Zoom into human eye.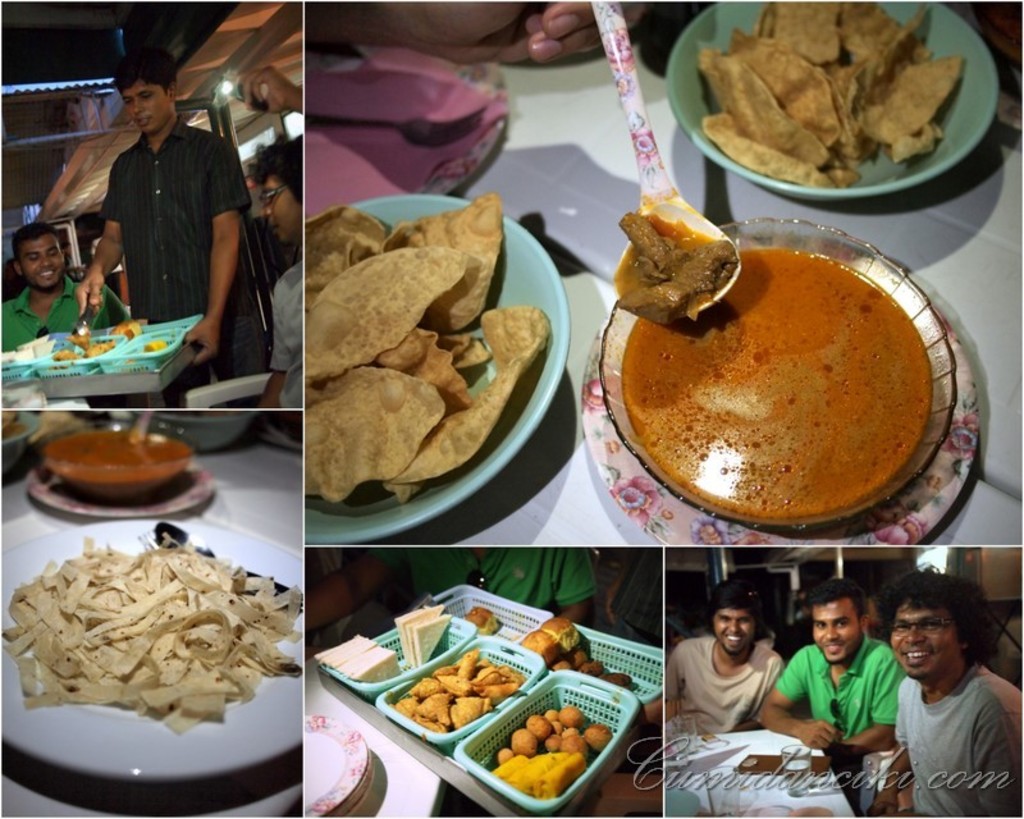
Zoom target: [739, 613, 756, 627].
